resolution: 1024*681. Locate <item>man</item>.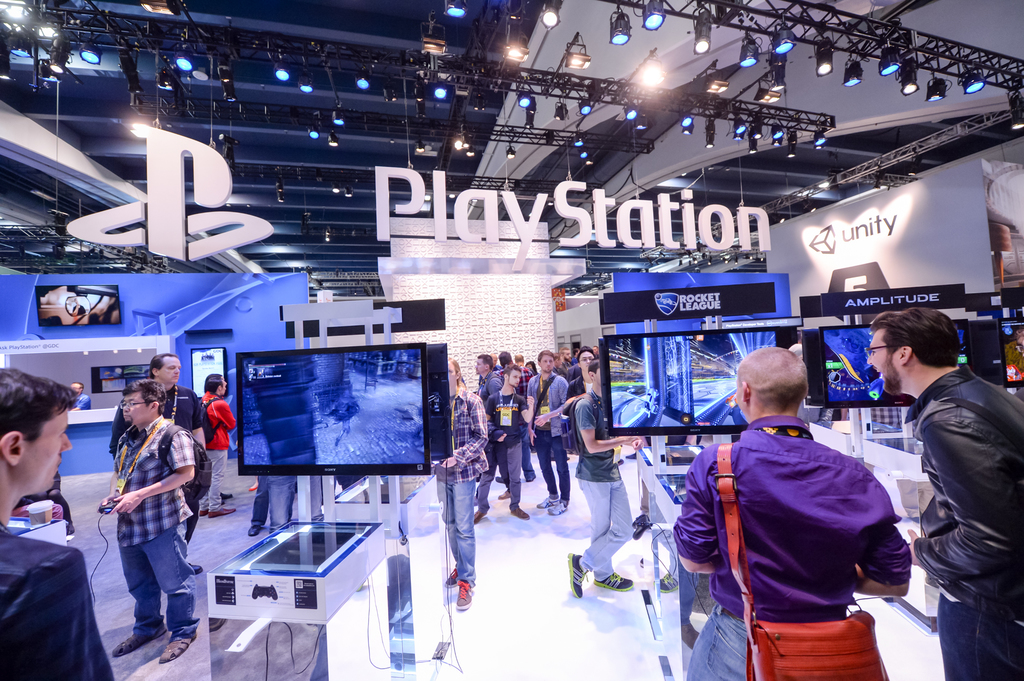
x1=526, y1=348, x2=566, y2=514.
